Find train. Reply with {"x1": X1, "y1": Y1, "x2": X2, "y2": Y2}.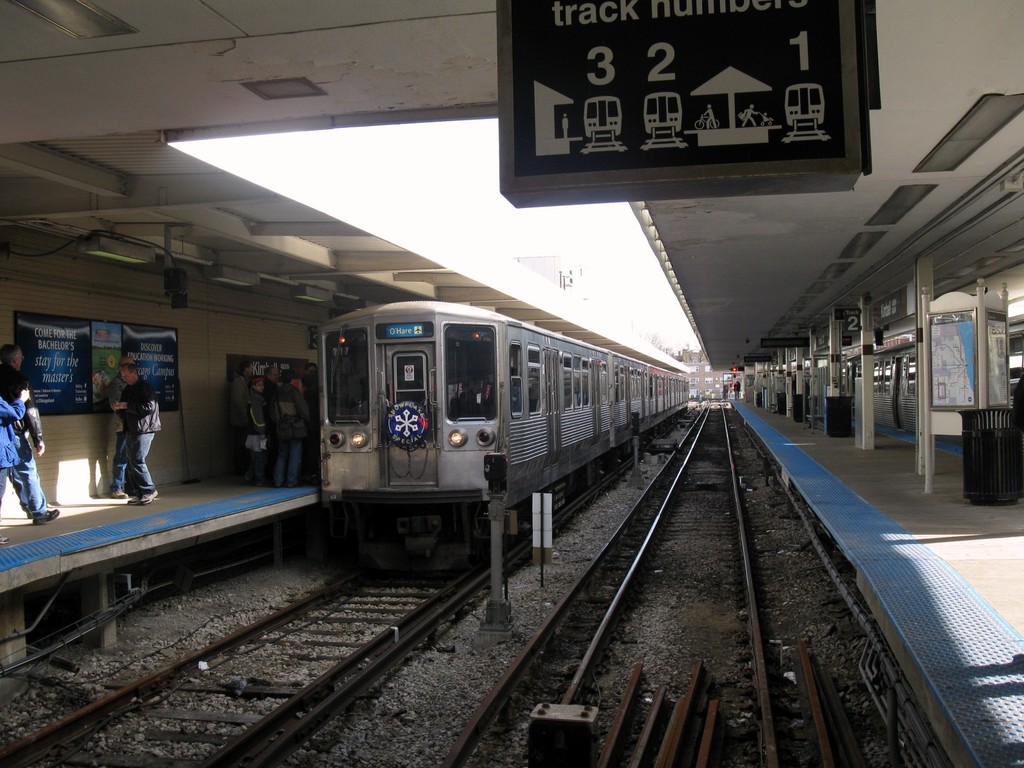
{"x1": 323, "y1": 300, "x2": 691, "y2": 559}.
